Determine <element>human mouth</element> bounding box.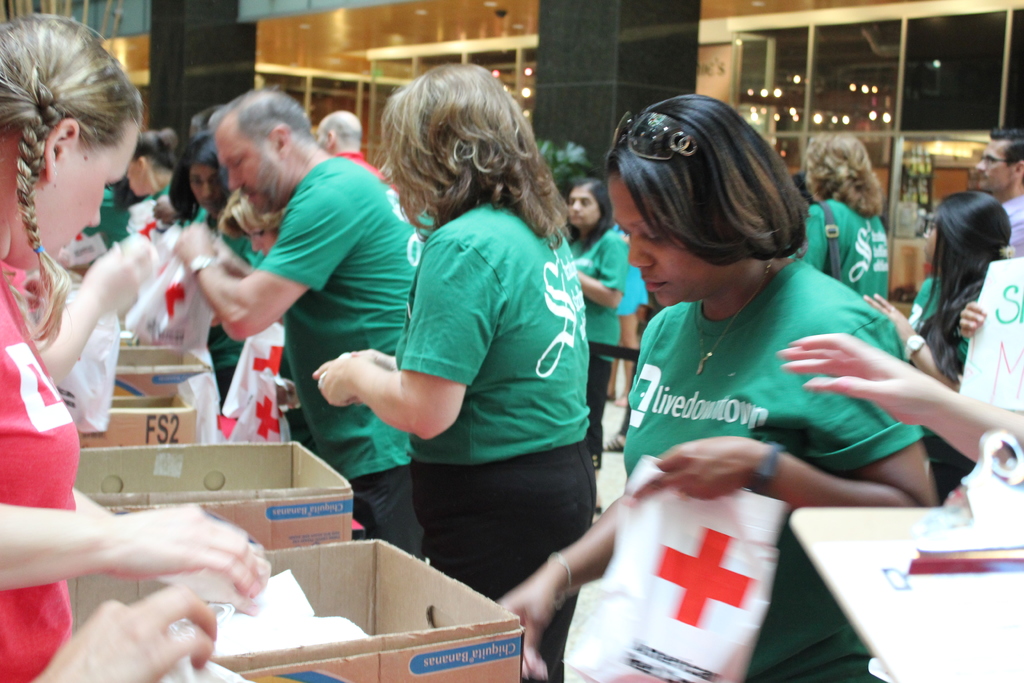
Determined: (left=645, top=276, right=668, bottom=292).
